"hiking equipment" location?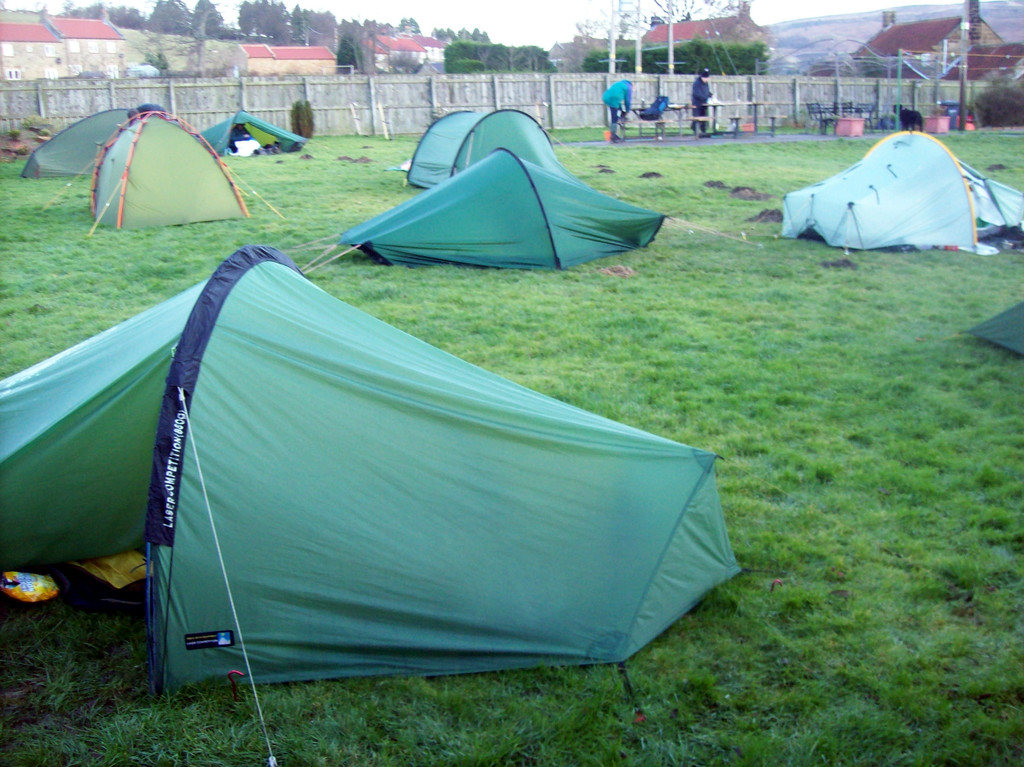
rect(0, 241, 748, 707)
